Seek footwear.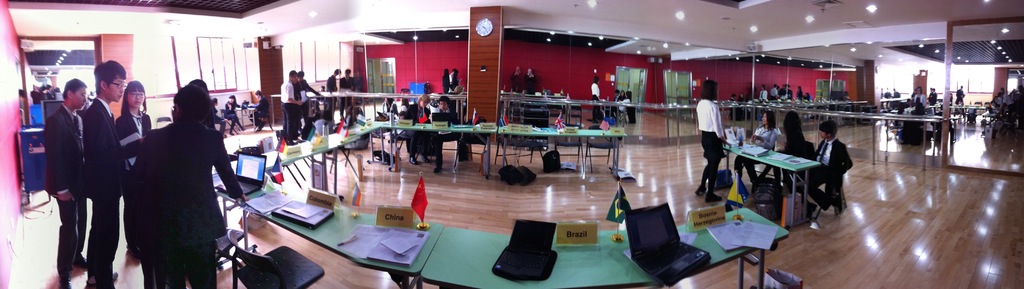
(x1=74, y1=257, x2=87, y2=272).
